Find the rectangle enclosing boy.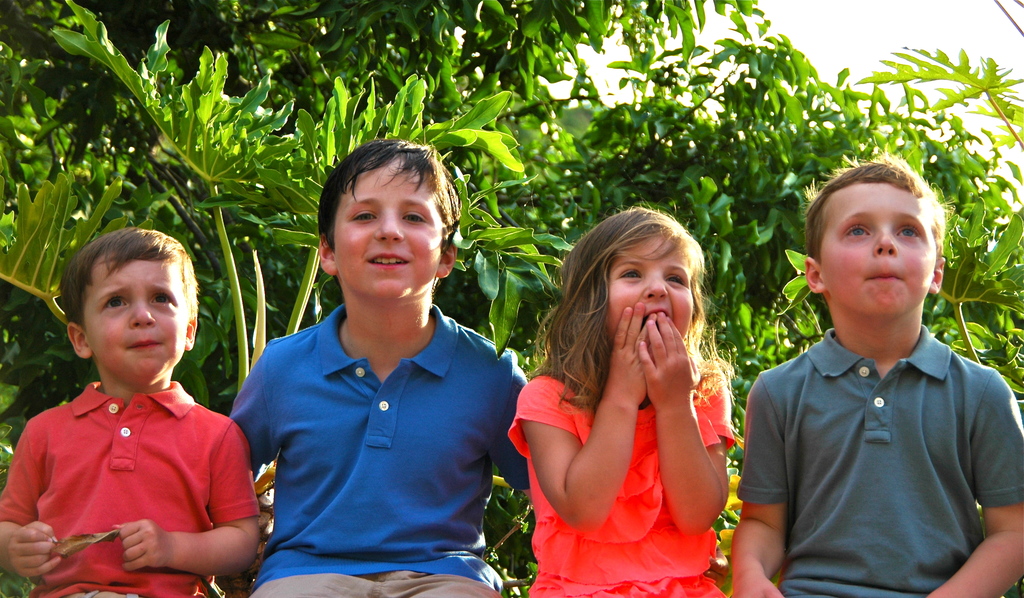
[721,136,1023,597].
